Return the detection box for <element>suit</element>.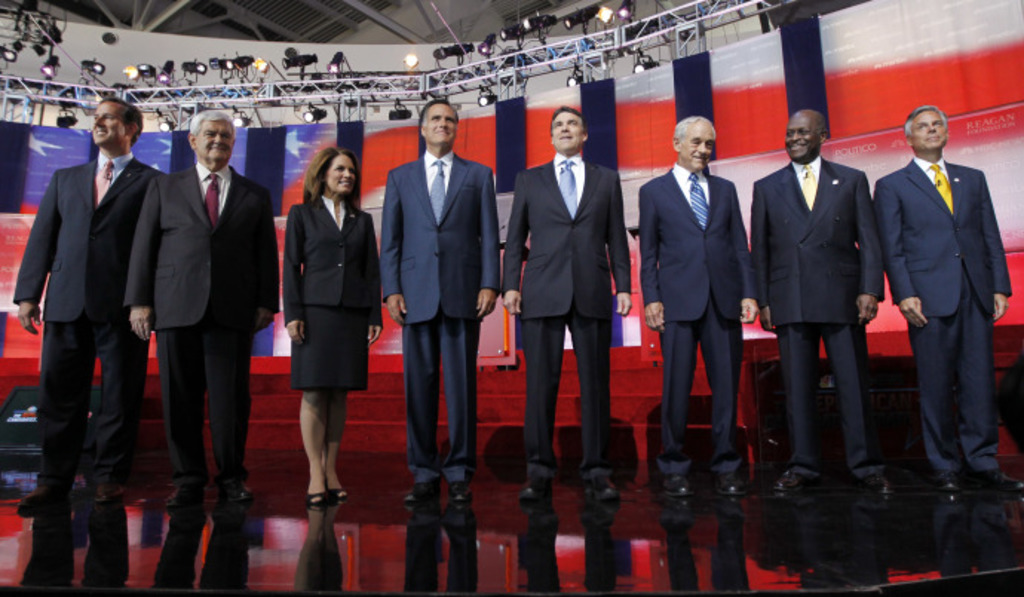
<box>15,150,166,486</box>.
